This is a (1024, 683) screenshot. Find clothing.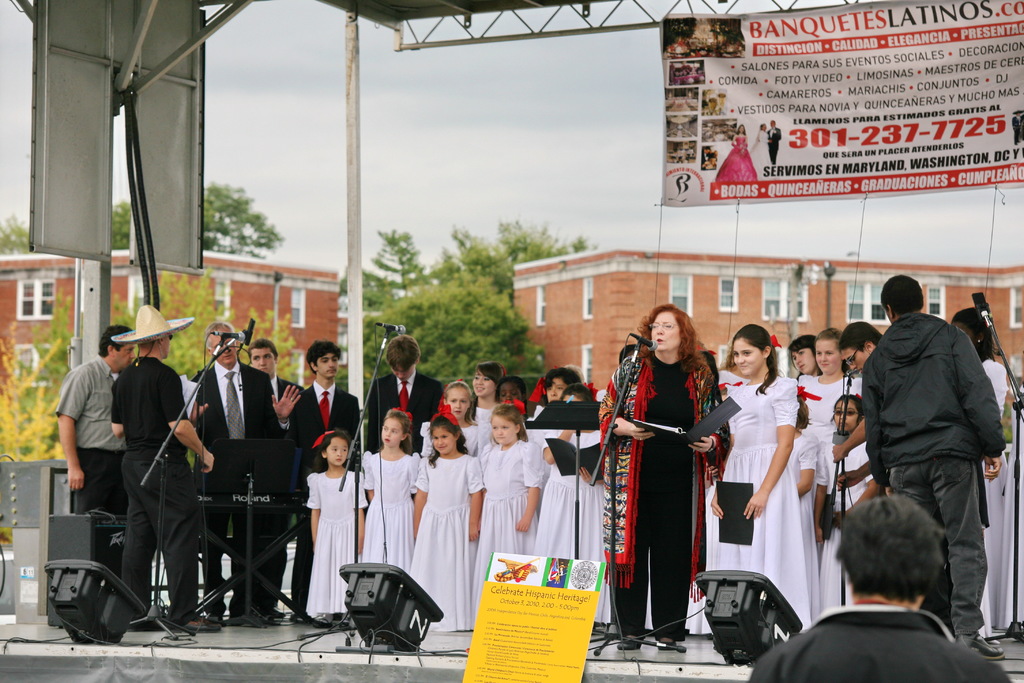
Bounding box: <box>860,311,1006,486</box>.
